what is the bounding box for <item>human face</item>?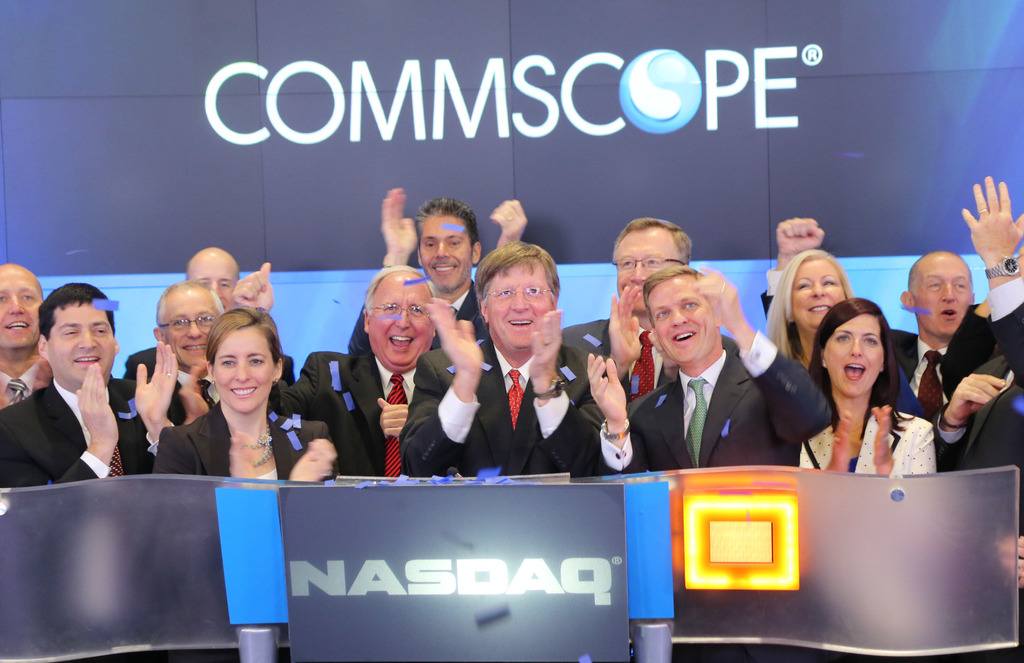
<box>53,309,110,380</box>.
